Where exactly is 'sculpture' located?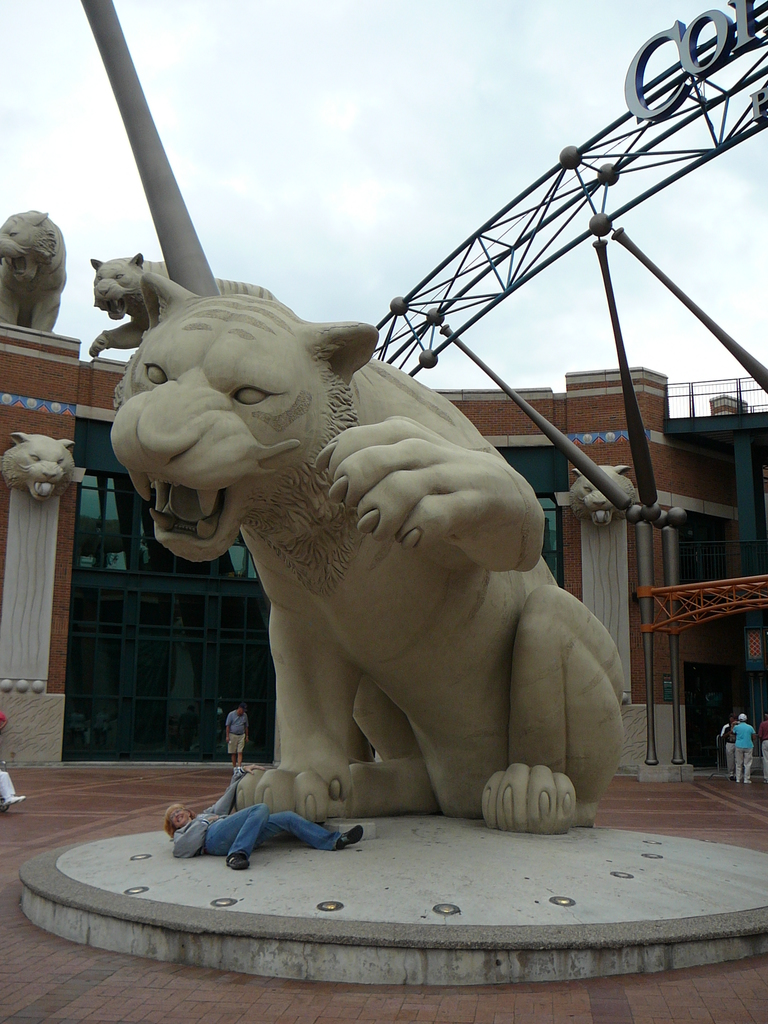
Its bounding box is (x1=90, y1=287, x2=621, y2=847).
